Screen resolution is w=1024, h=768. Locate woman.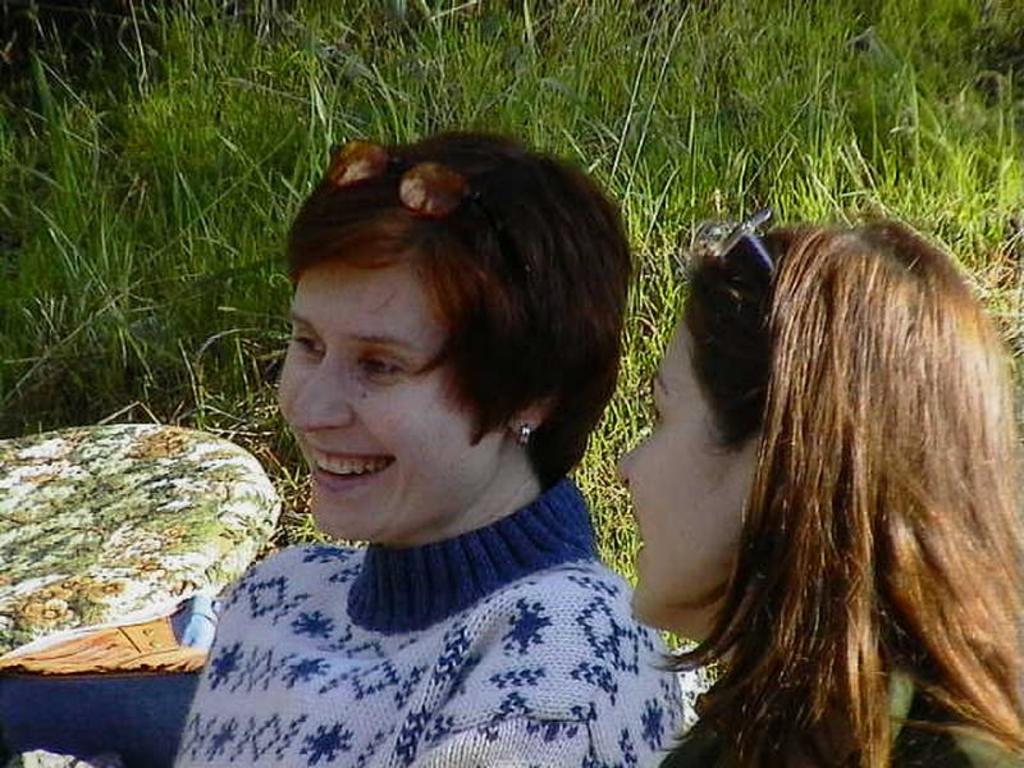
{"left": 576, "top": 179, "right": 1023, "bottom": 767}.
